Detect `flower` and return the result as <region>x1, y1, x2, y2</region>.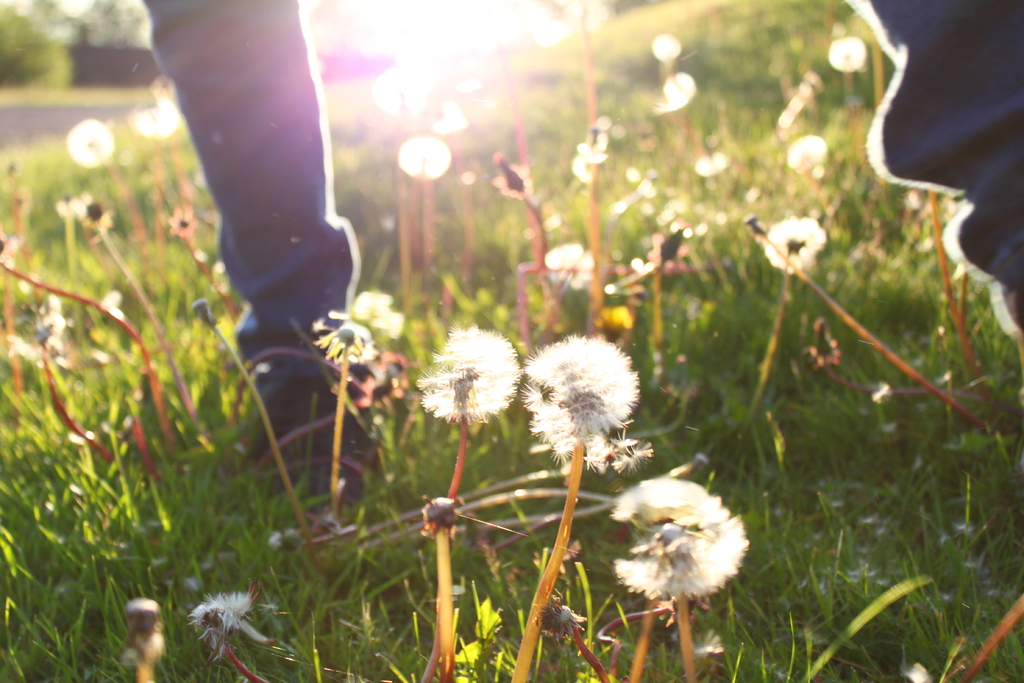
<region>609, 472, 753, 604</region>.
